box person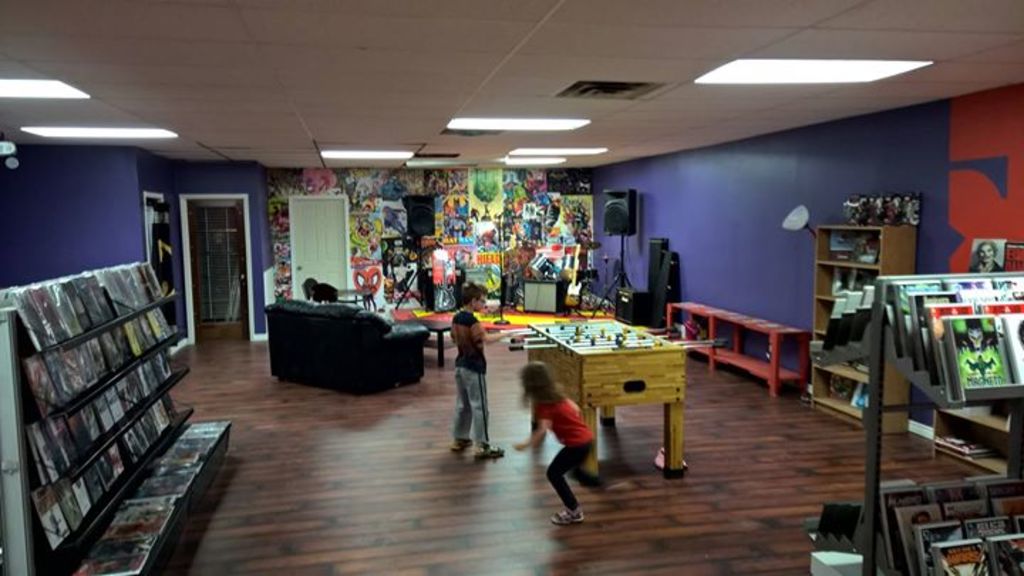
Rect(442, 265, 494, 469)
